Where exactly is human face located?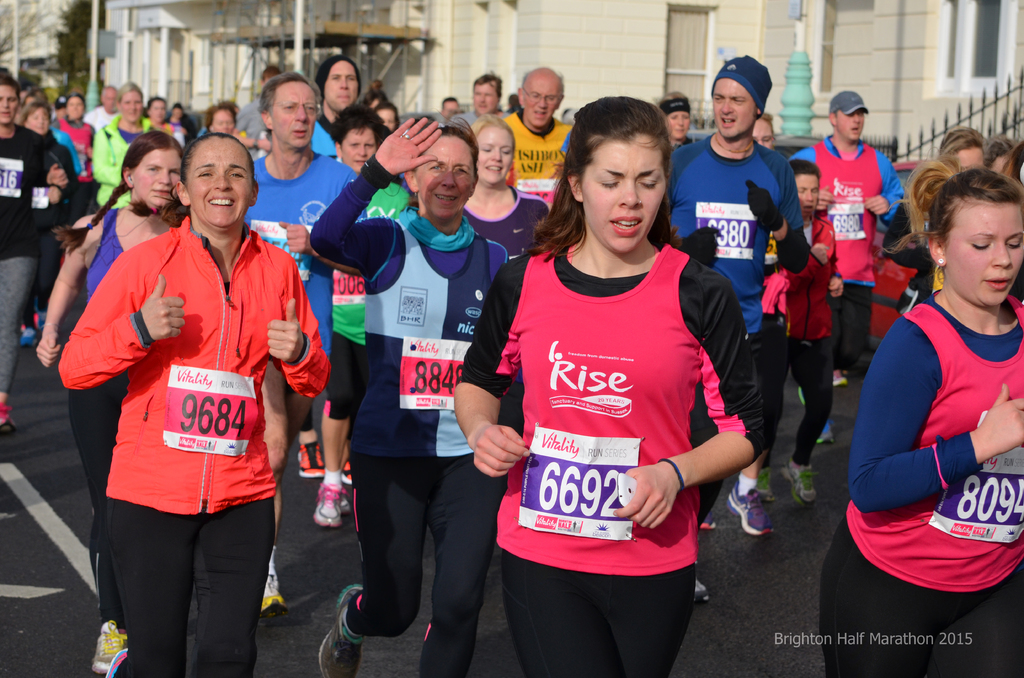
Its bounding box is x1=0 y1=82 x2=19 y2=127.
